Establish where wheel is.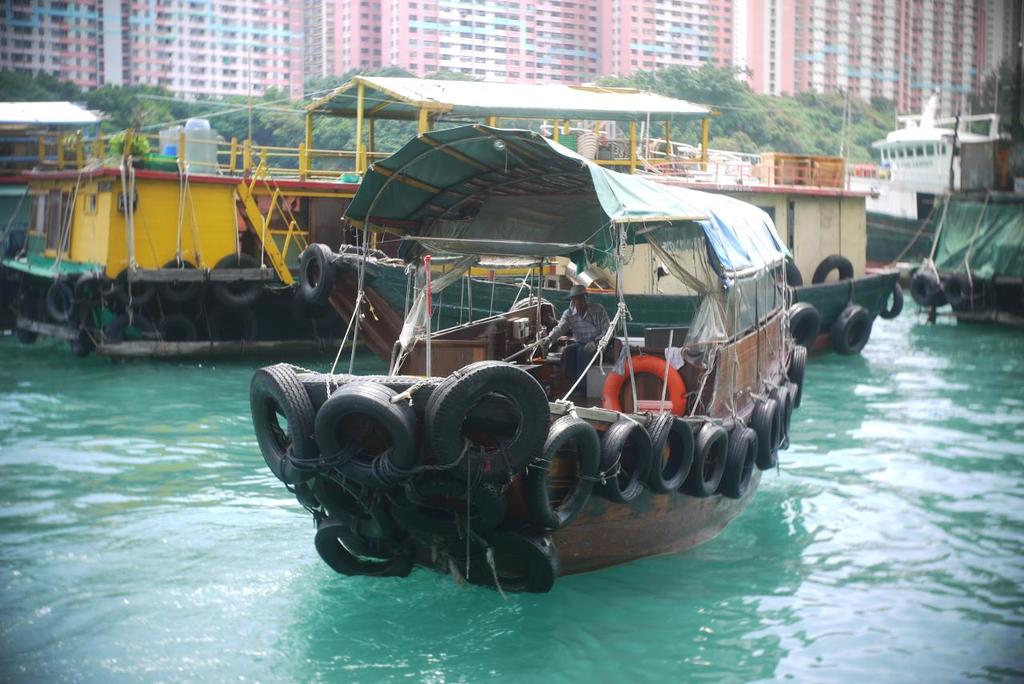
Established at 696 422 732 496.
